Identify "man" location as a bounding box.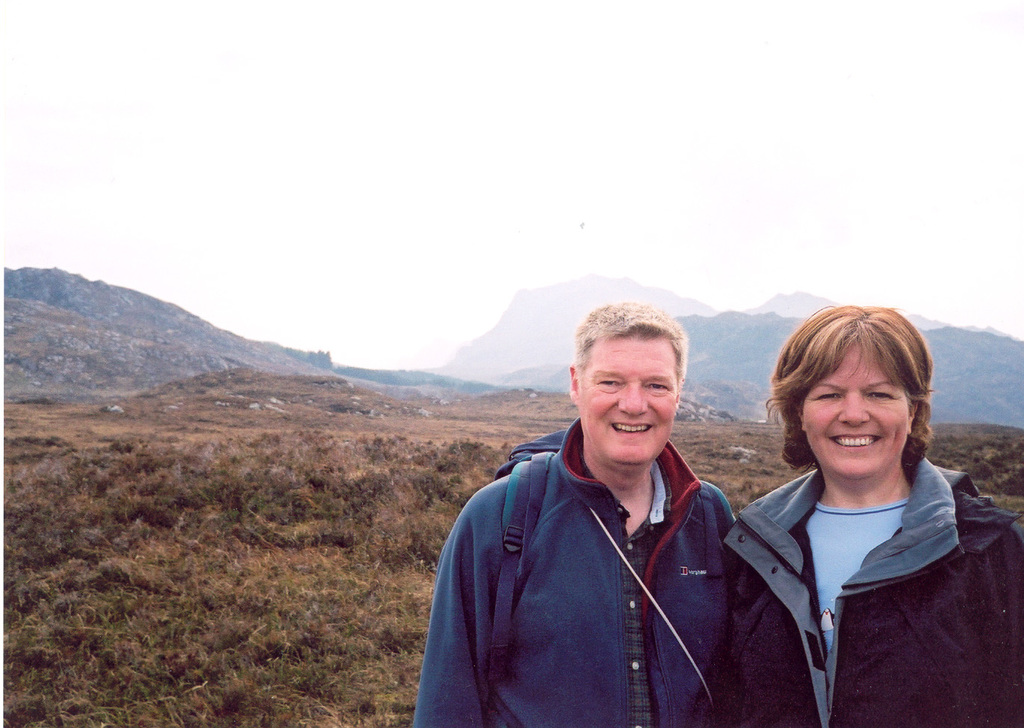
region(409, 298, 735, 727).
